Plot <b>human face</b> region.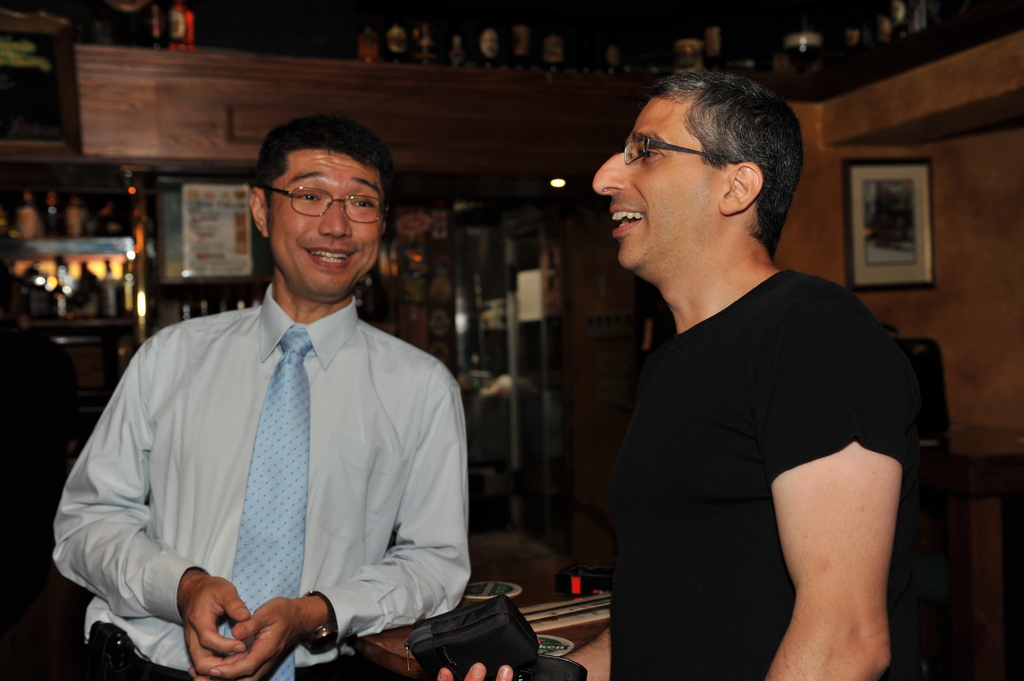
Plotted at <region>588, 95, 726, 269</region>.
